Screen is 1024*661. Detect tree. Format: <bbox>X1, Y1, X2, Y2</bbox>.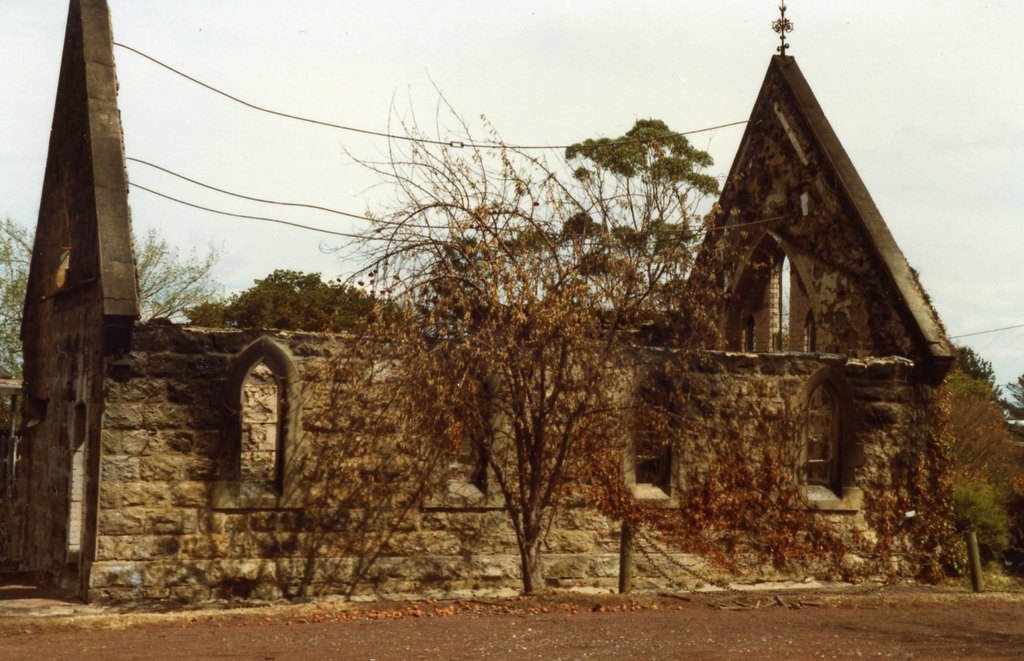
<bbox>561, 118, 723, 328</bbox>.
